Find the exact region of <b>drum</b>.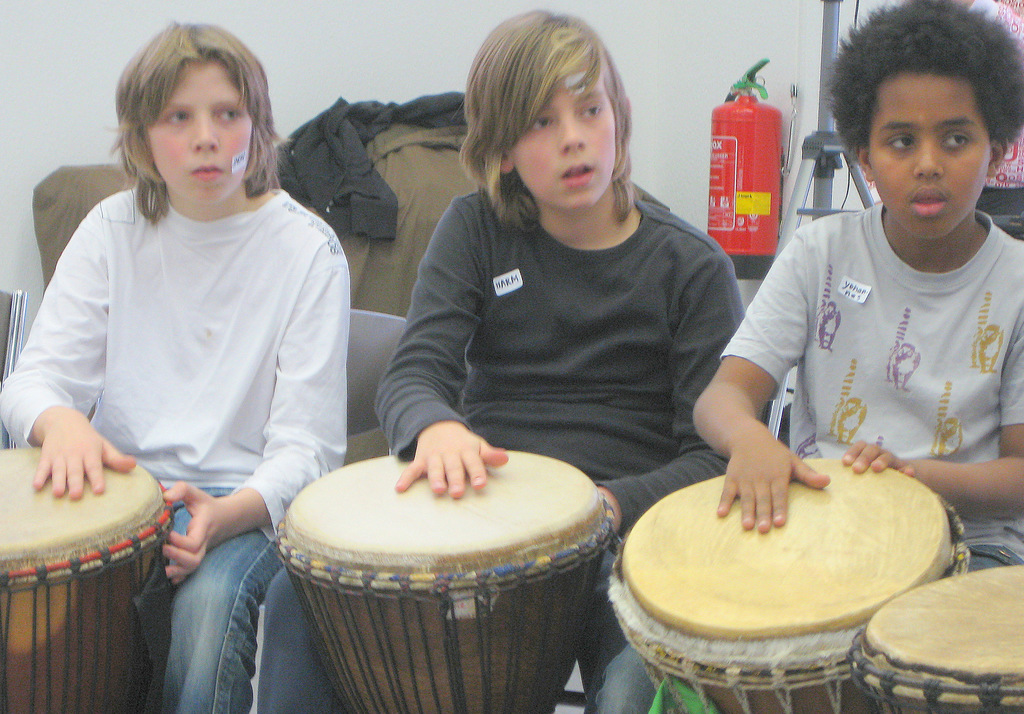
Exact region: [left=850, top=565, right=1023, bottom=713].
